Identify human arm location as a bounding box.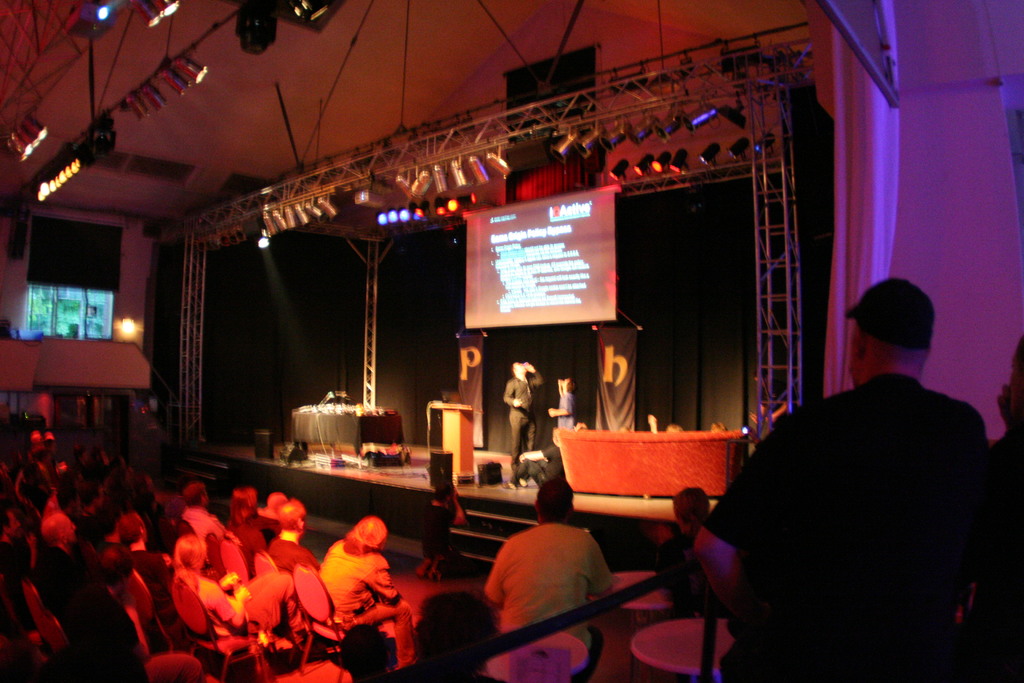
525, 357, 545, 388.
